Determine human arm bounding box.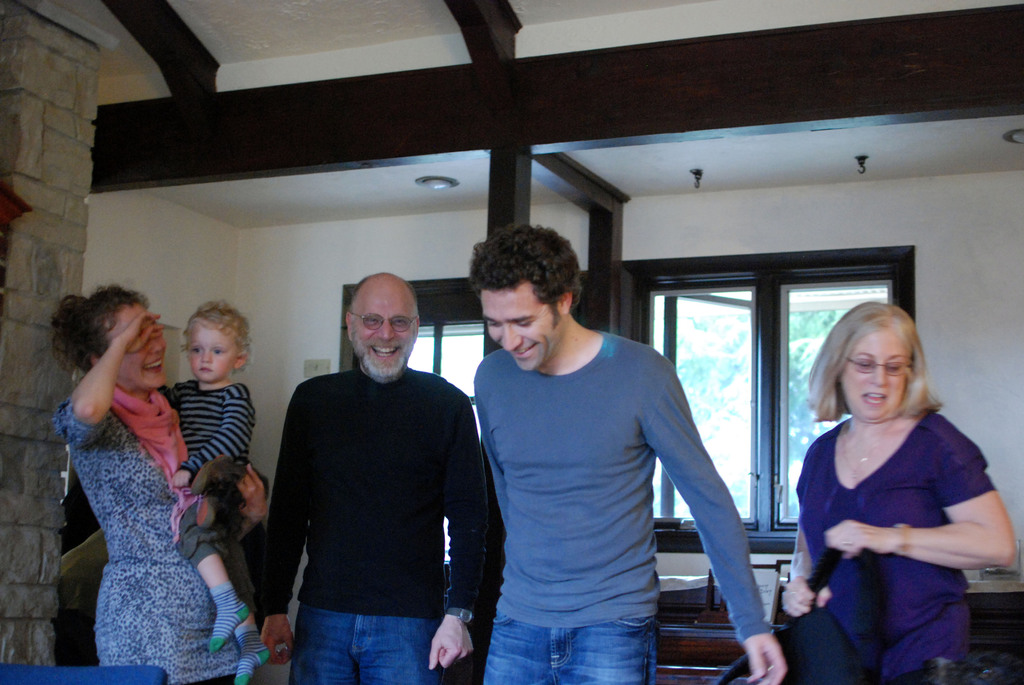
Determined: 255:385:319:671.
